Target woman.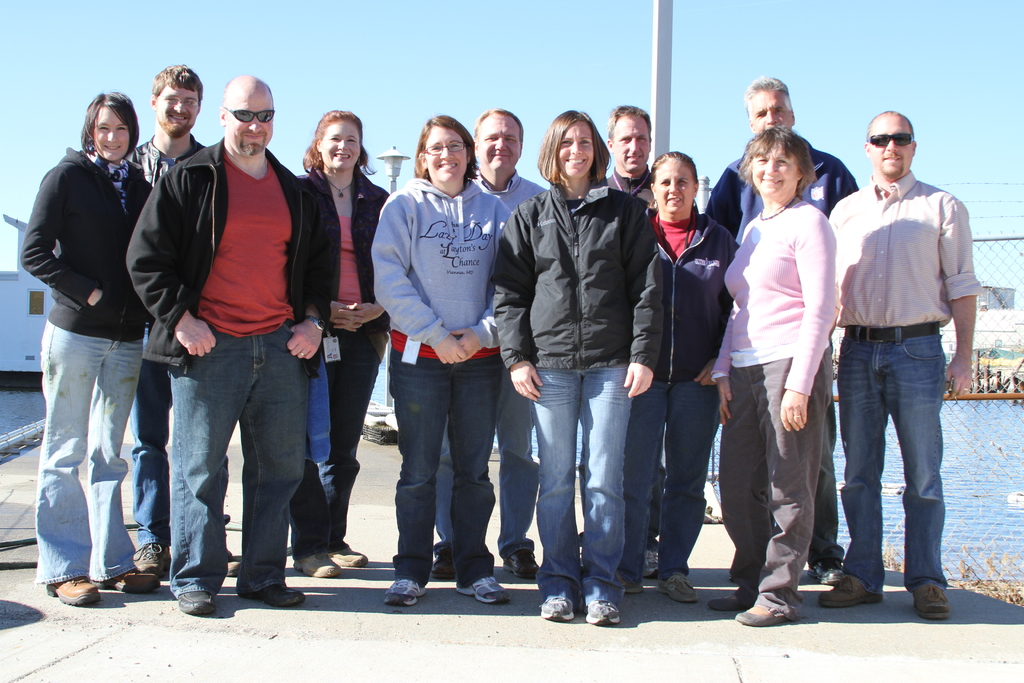
Target region: 611/150/743/604.
